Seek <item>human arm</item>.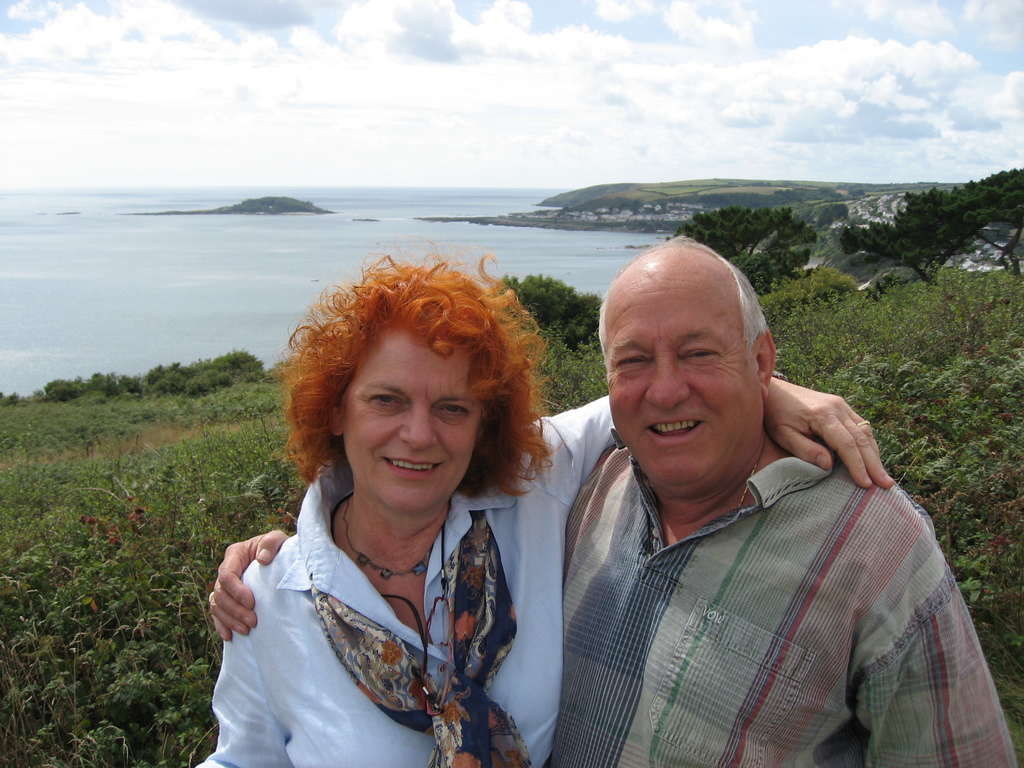
left=202, top=526, right=288, bottom=644.
